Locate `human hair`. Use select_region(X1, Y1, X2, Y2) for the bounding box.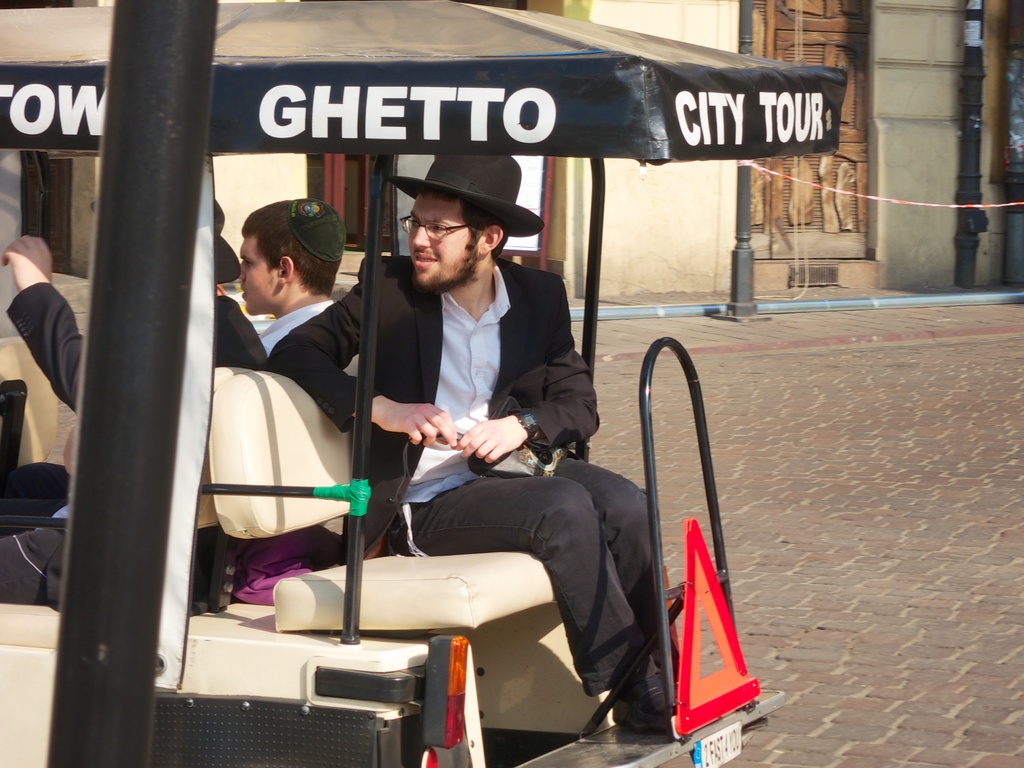
select_region(229, 197, 331, 308).
